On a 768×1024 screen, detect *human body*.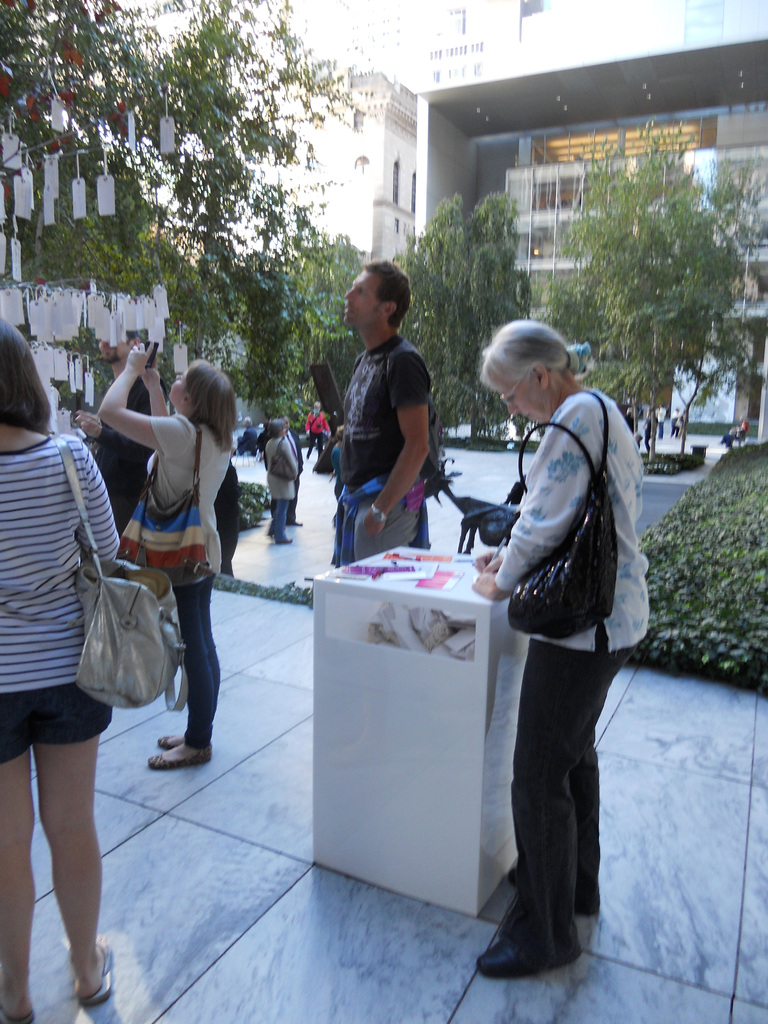
[318, 258, 445, 564].
